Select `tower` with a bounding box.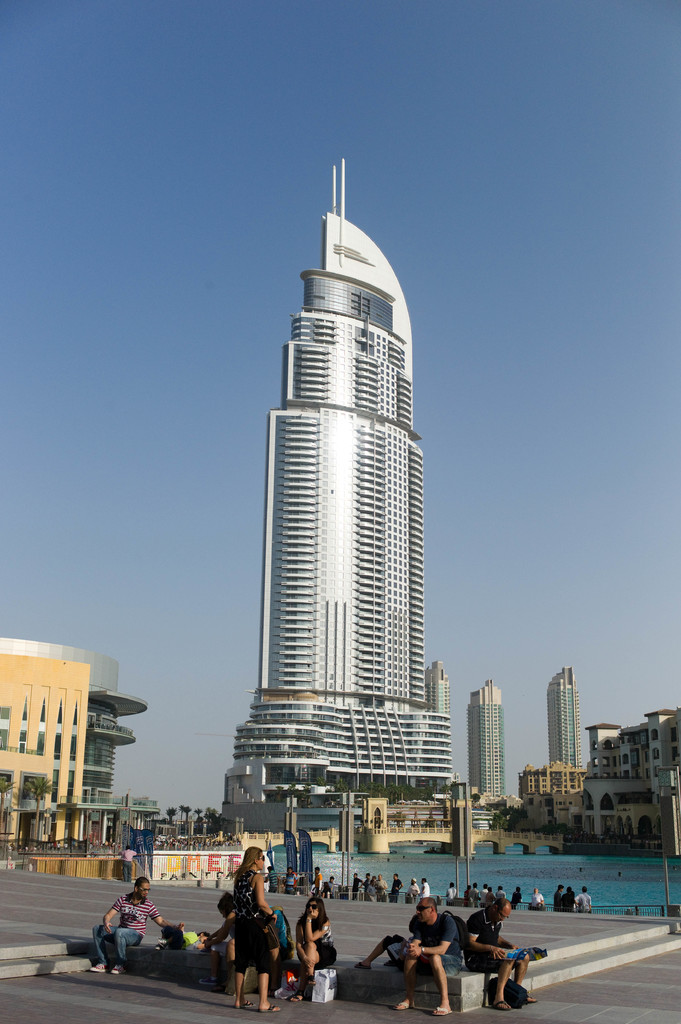
<box>0,636,154,851</box>.
